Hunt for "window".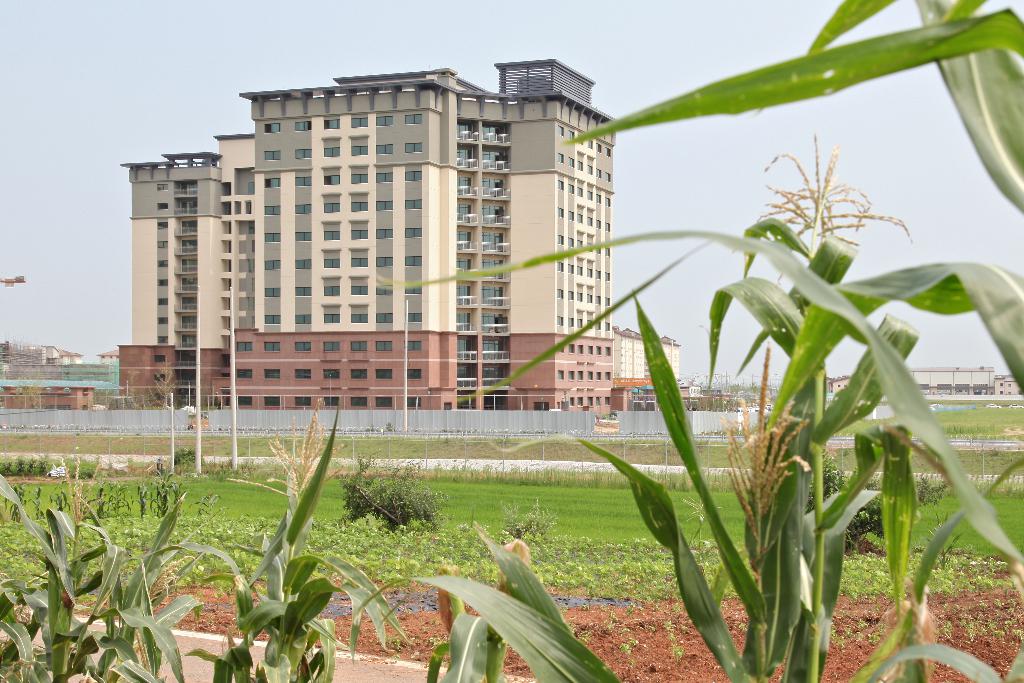
Hunted down at {"left": 587, "top": 371, "right": 595, "bottom": 380}.
